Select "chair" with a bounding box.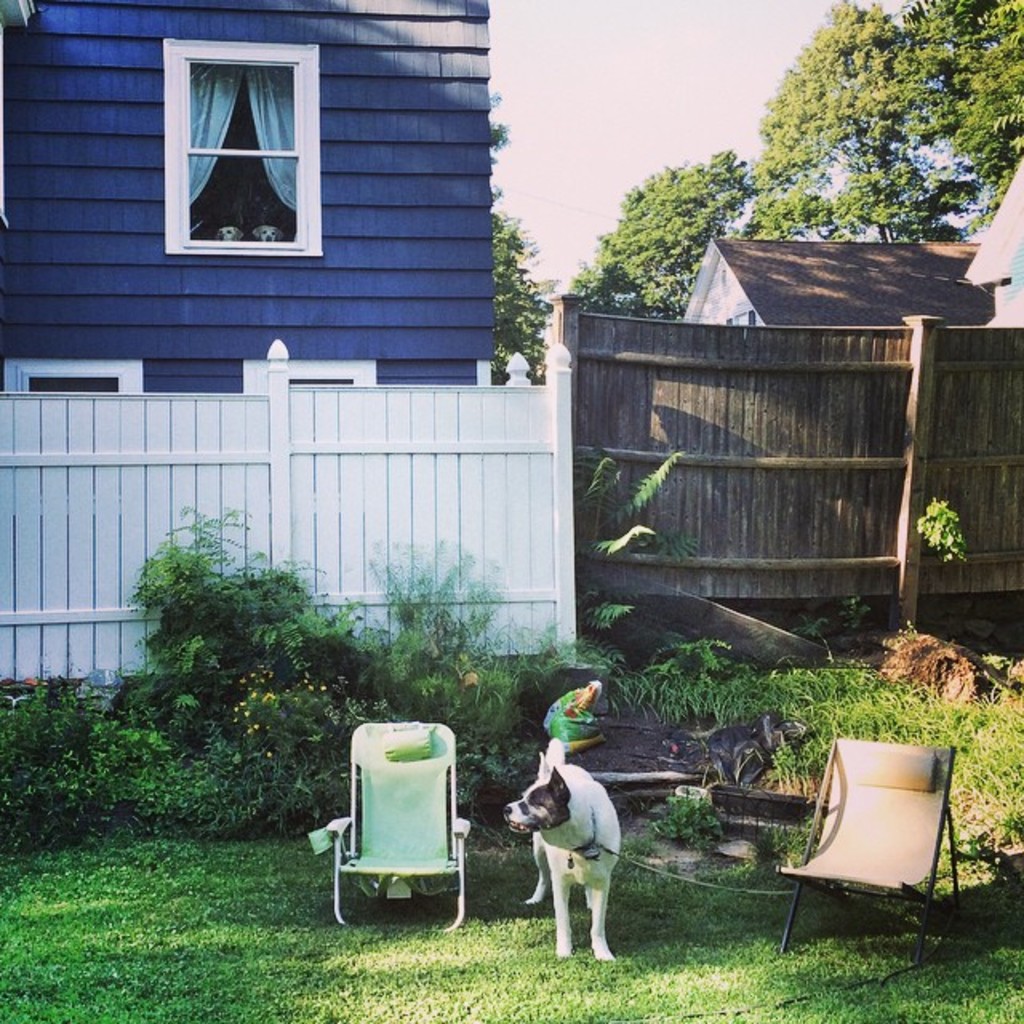
[x1=342, y1=725, x2=490, y2=970].
